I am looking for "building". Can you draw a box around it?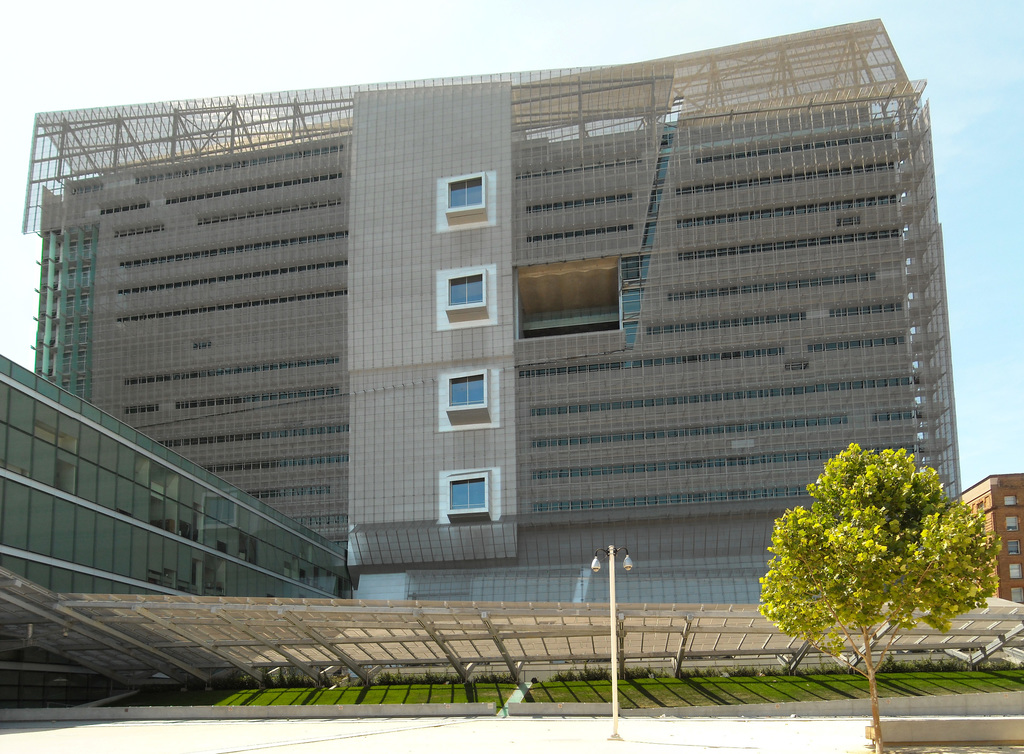
Sure, the bounding box is box(0, 17, 1023, 689).
